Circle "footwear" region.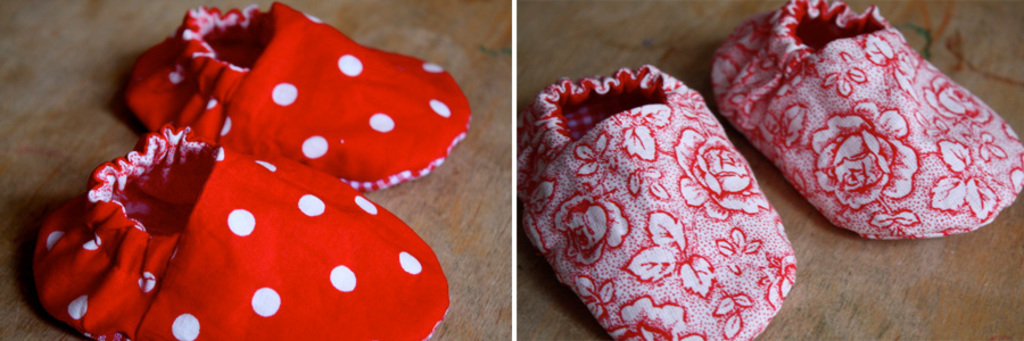
Region: bbox=(126, 3, 471, 193).
